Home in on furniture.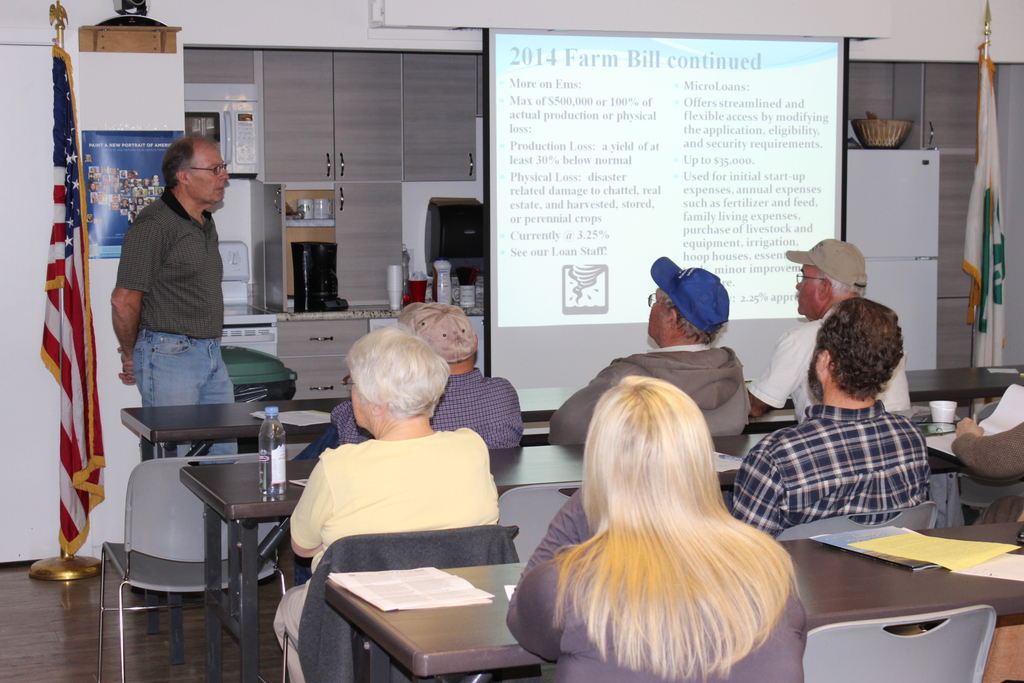
Homed in at (102, 361, 1023, 682).
